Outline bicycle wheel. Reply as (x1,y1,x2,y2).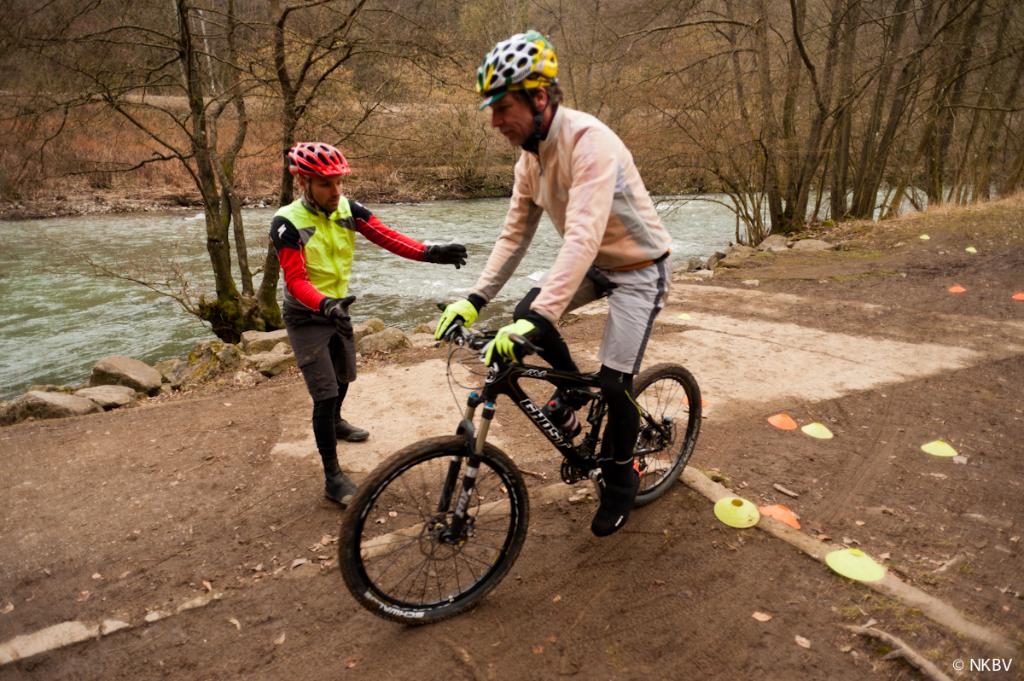
(607,359,701,509).
